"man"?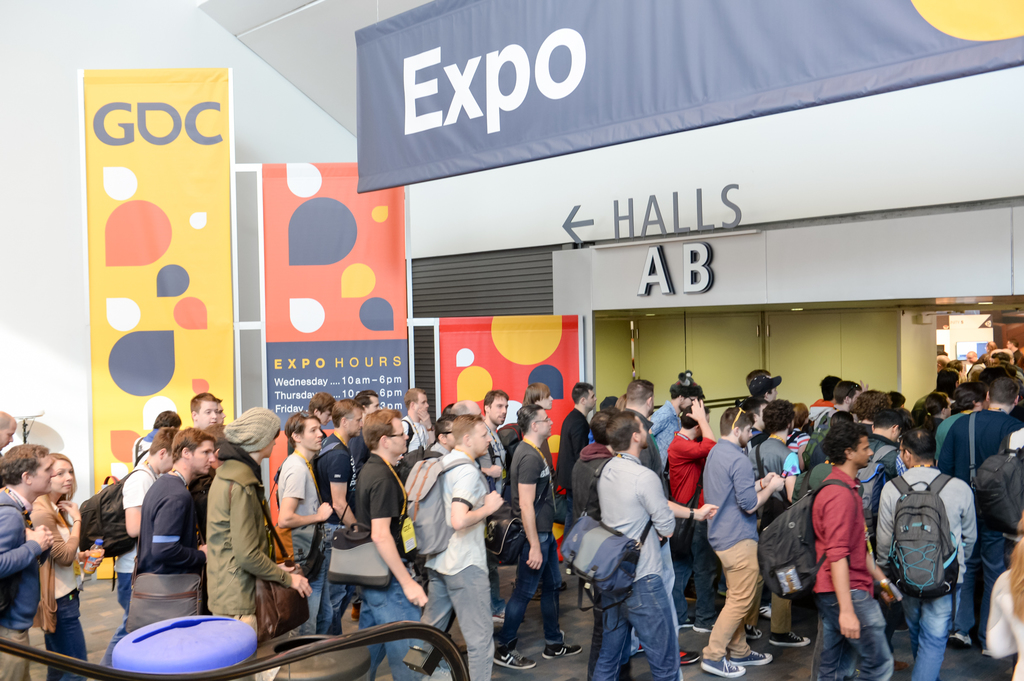
rect(973, 422, 1023, 659)
